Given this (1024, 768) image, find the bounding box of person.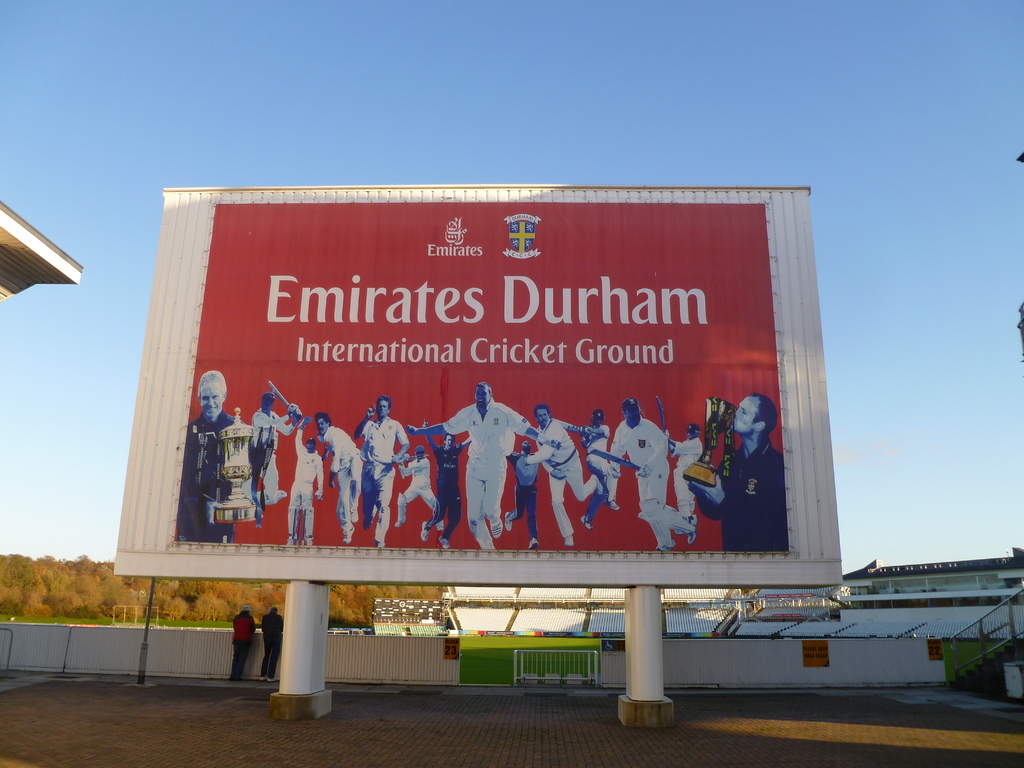
670:420:700:534.
